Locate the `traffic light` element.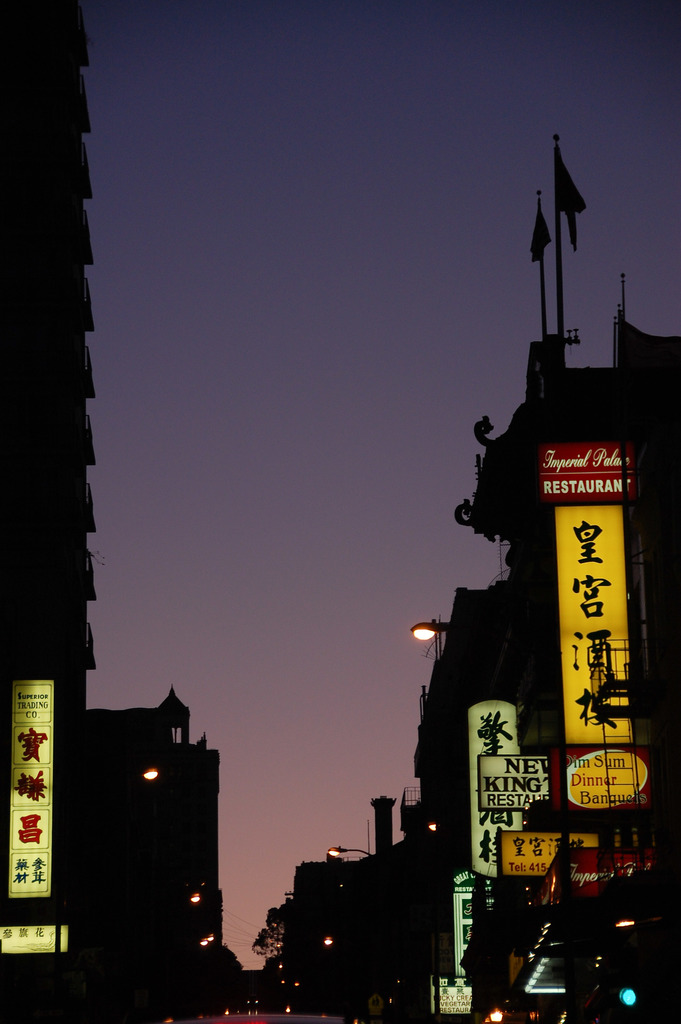
Element bbox: <box>599,913,653,1023</box>.
